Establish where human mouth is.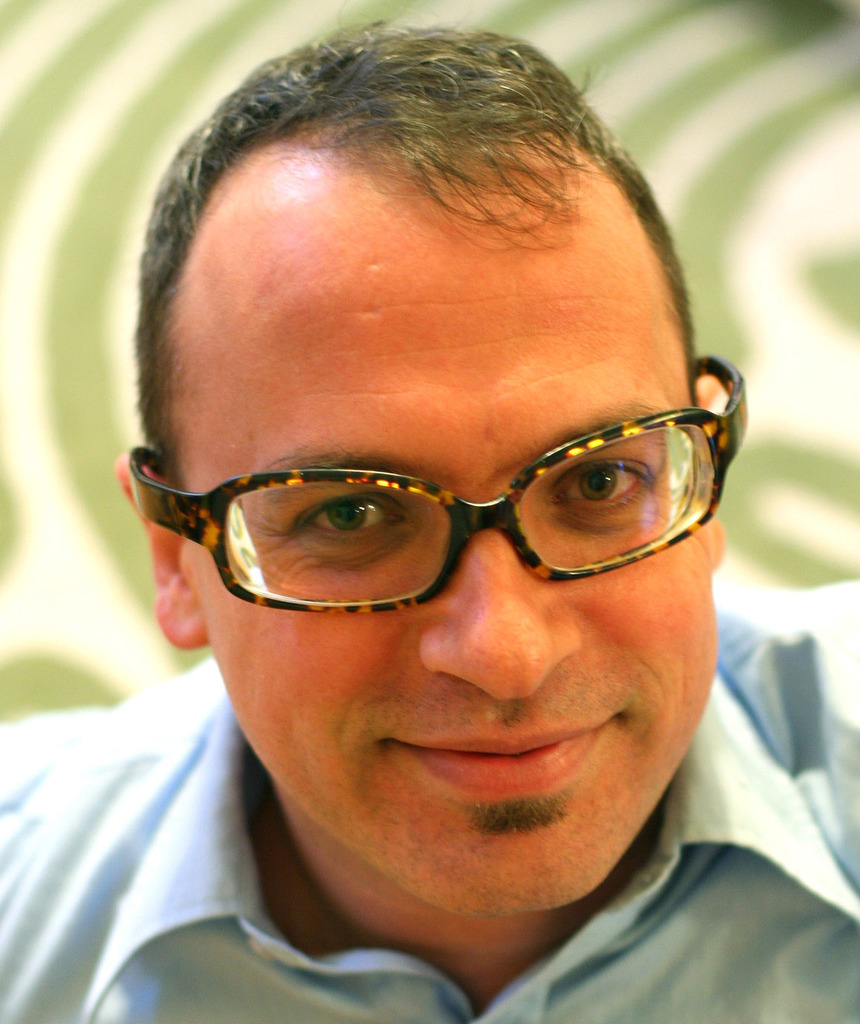
Established at [371,705,642,813].
